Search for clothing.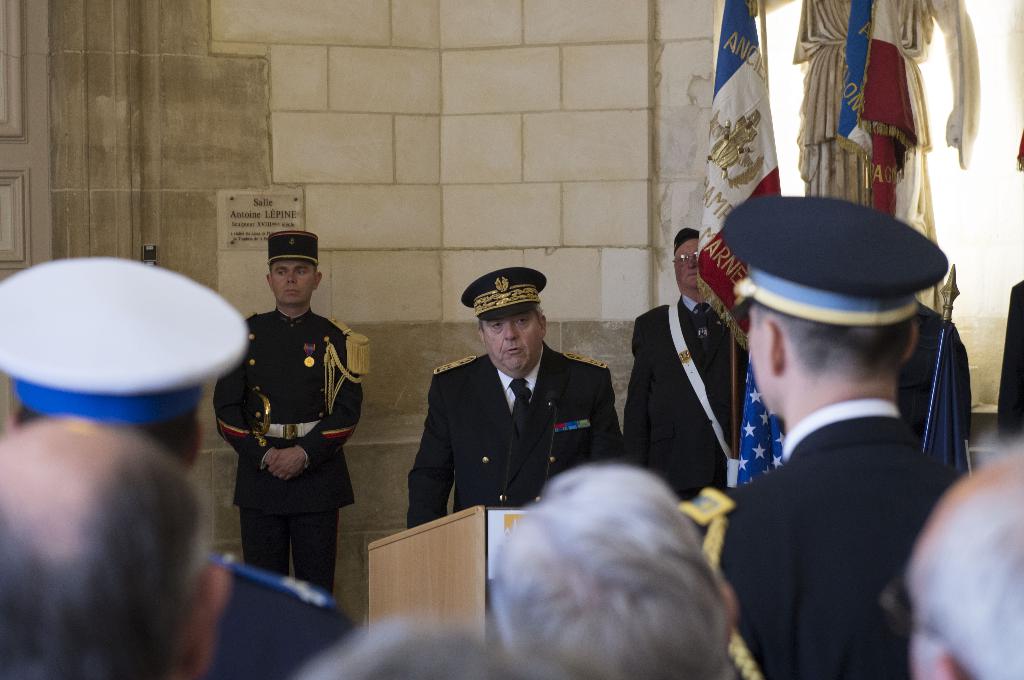
Found at [x1=707, y1=410, x2=959, y2=679].
